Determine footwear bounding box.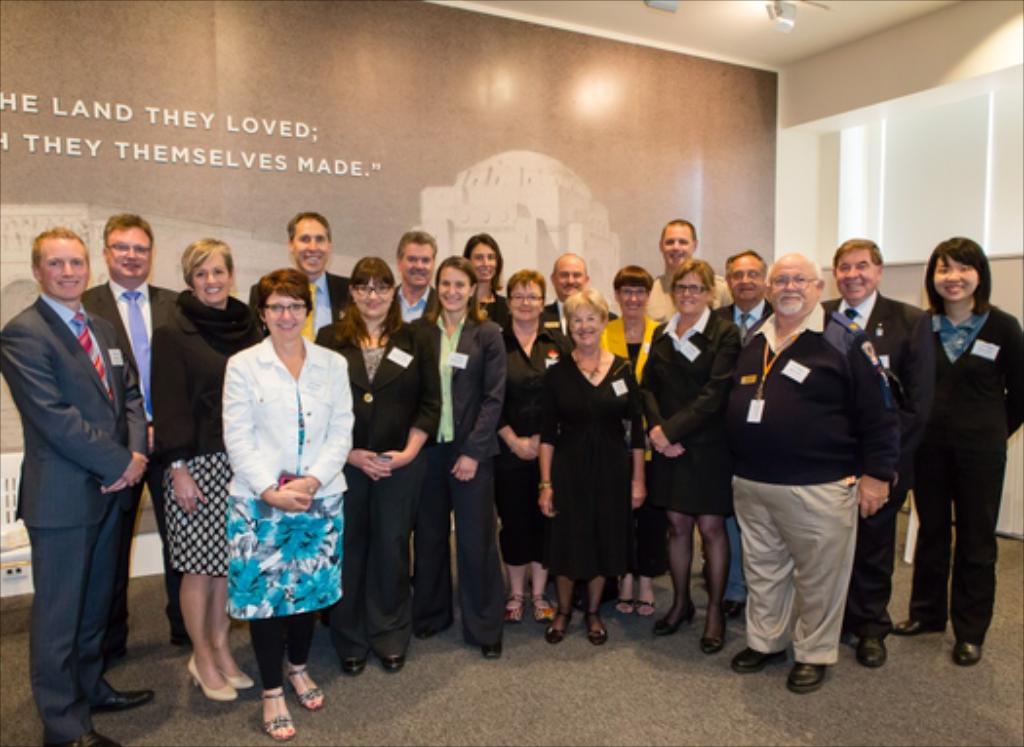
Determined: box(880, 614, 946, 642).
